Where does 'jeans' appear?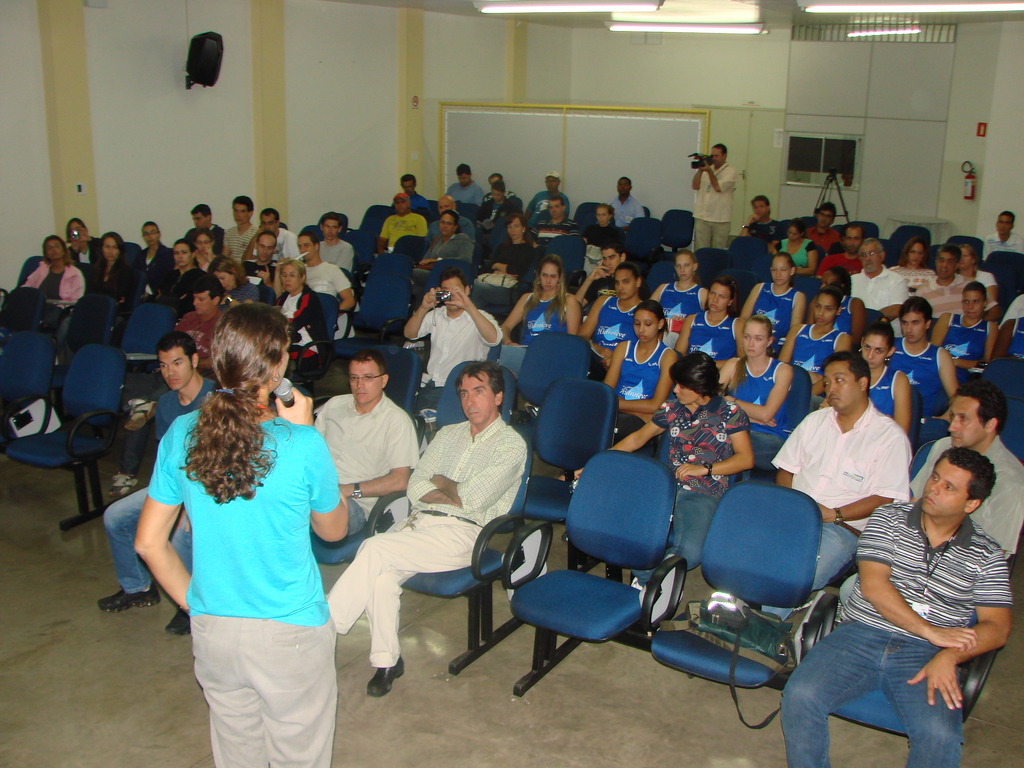
Appears at BBox(319, 522, 482, 669).
